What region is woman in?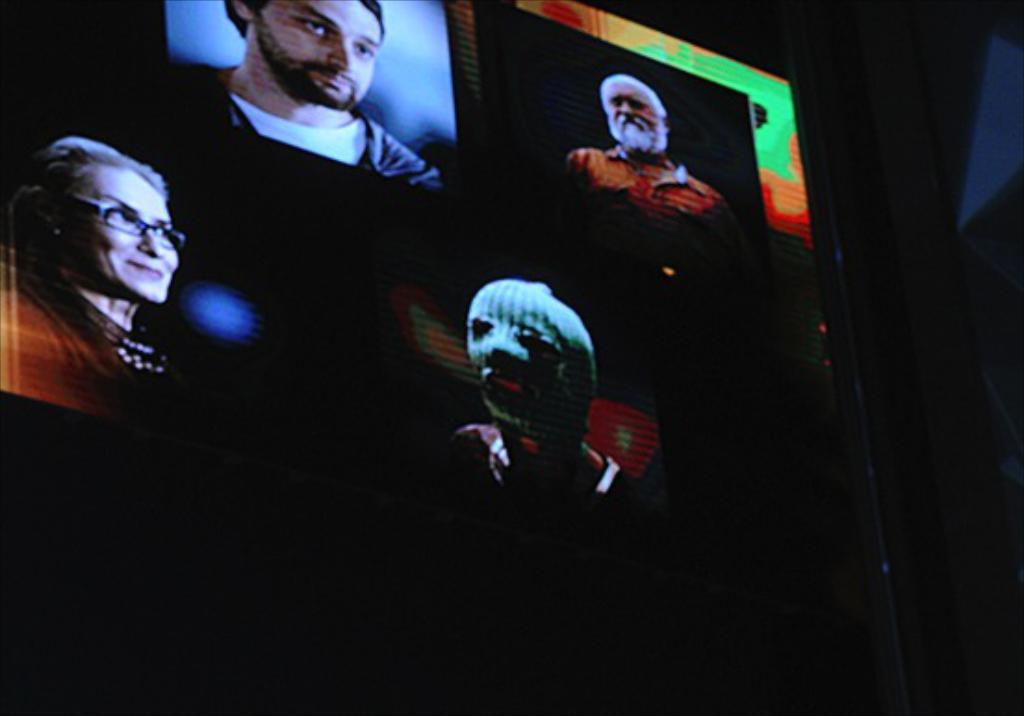
[x1=0, y1=106, x2=241, y2=449].
